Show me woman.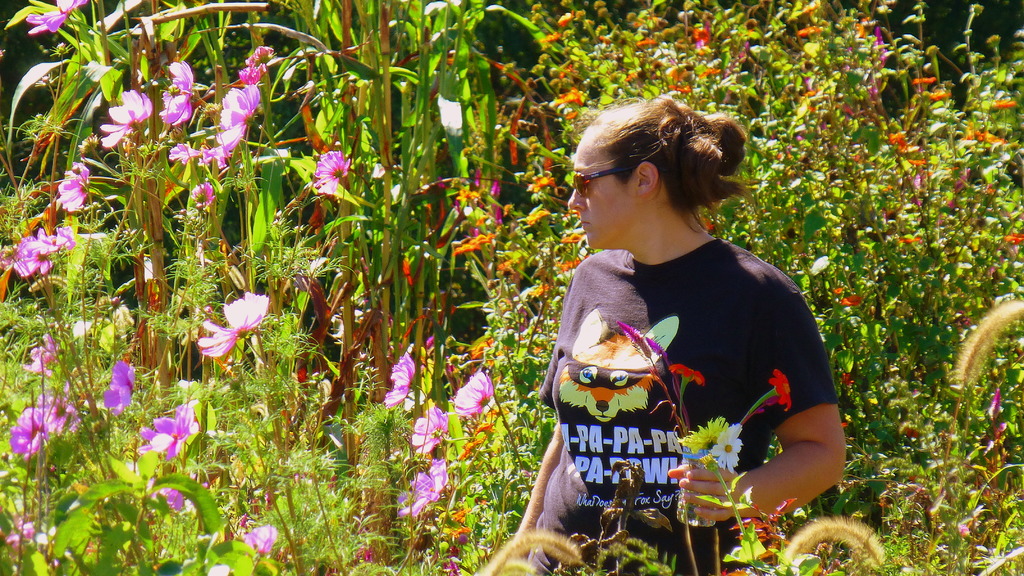
woman is here: [497, 89, 852, 575].
